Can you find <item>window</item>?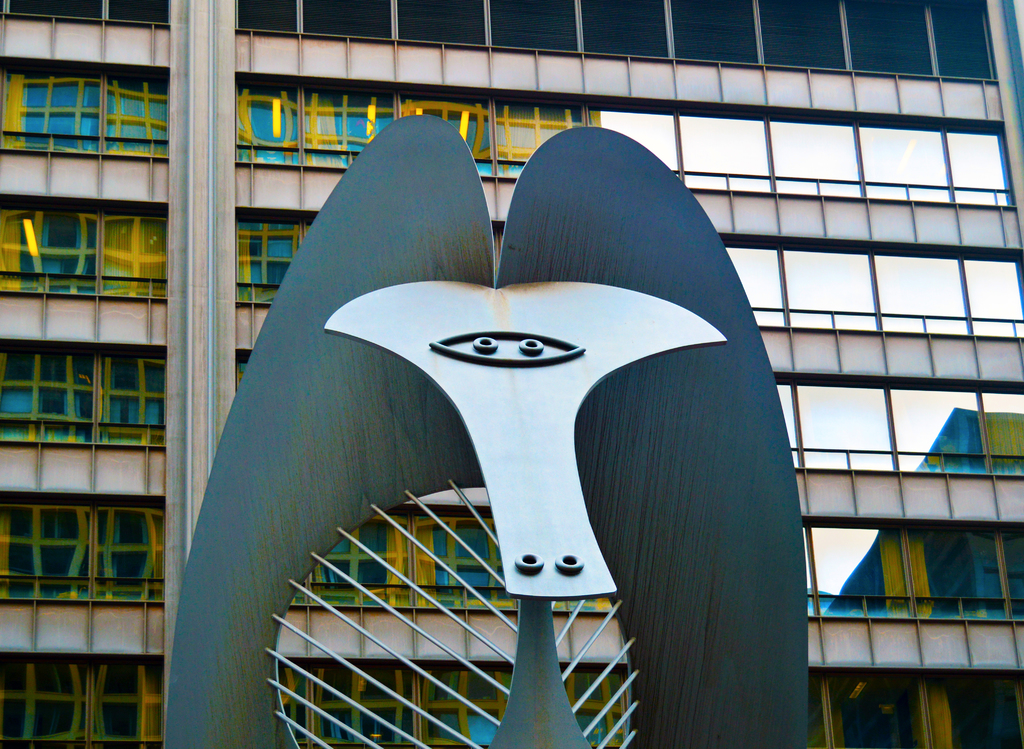
Yes, bounding box: (230,0,996,81).
